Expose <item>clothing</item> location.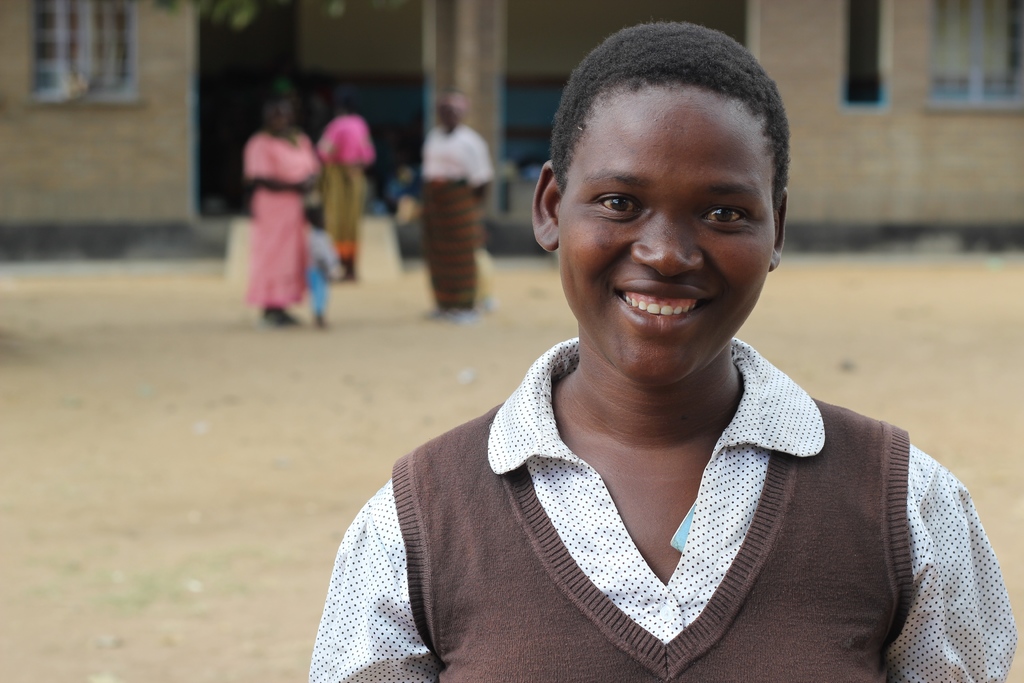
Exposed at left=244, top=126, right=321, bottom=306.
